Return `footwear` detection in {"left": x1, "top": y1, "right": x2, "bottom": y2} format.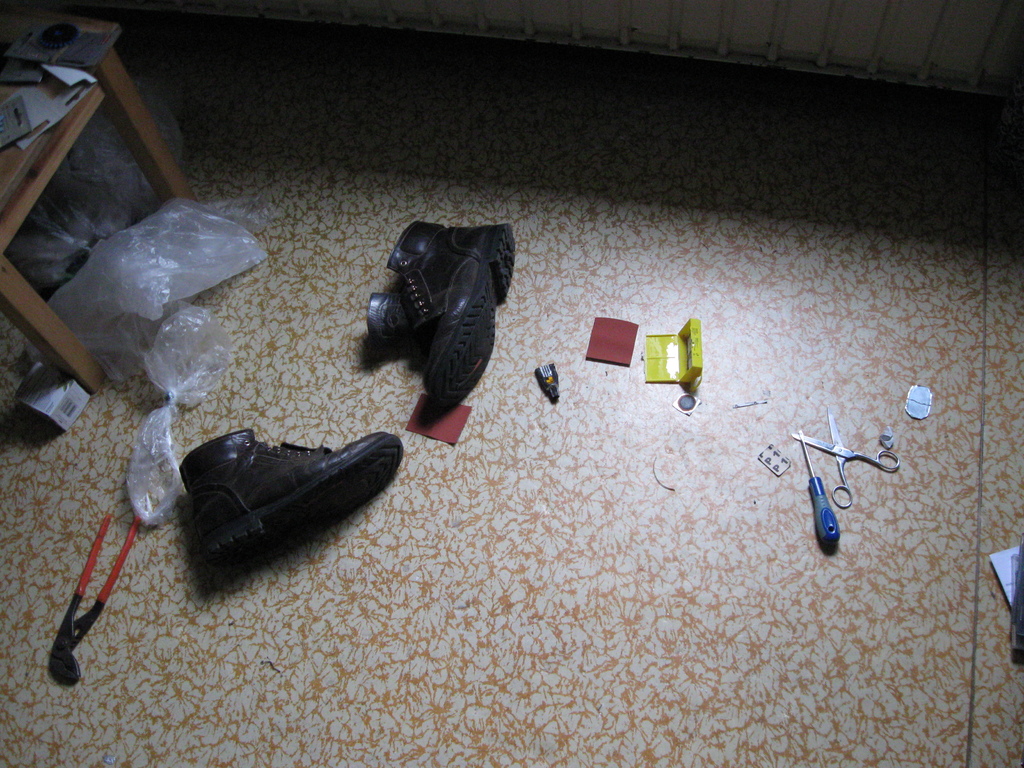
{"left": 131, "top": 430, "right": 394, "bottom": 595}.
